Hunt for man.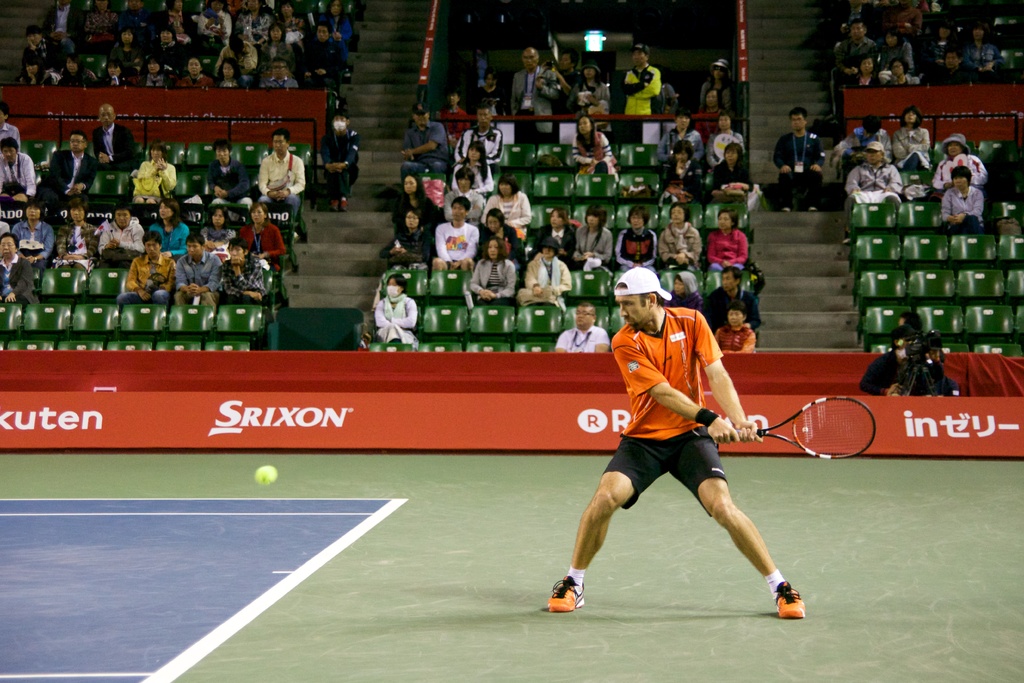
Hunted down at 942/166/984/235.
